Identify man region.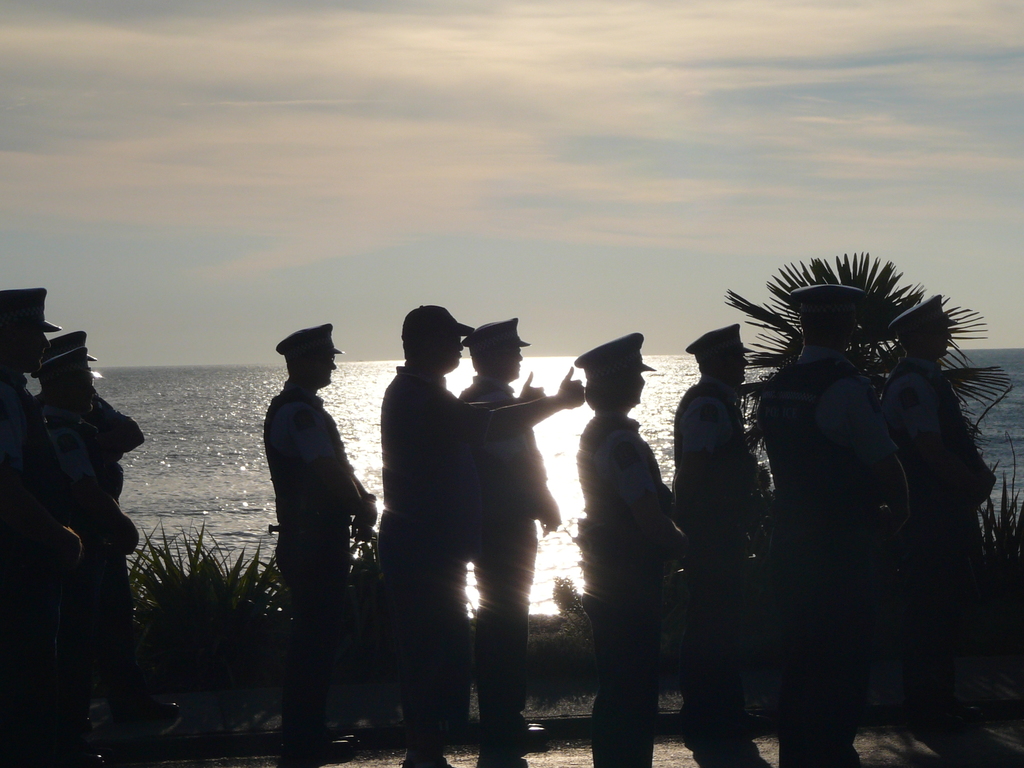
Region: bbox=[376, 302, 582, 767].
